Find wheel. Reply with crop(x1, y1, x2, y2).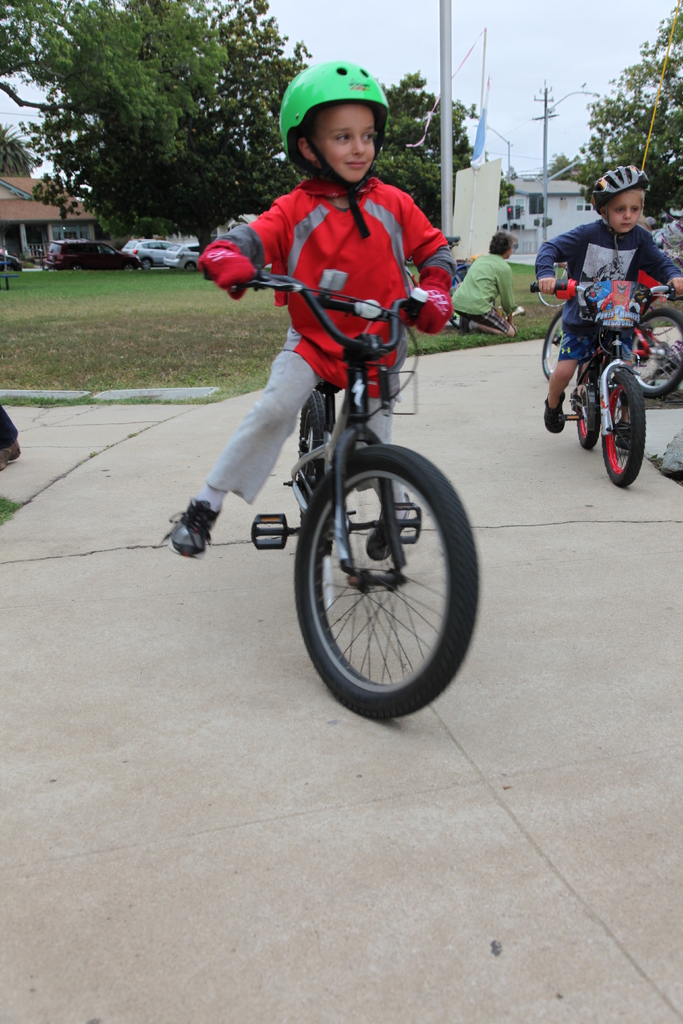
crop(576, 397, 602, 447).
